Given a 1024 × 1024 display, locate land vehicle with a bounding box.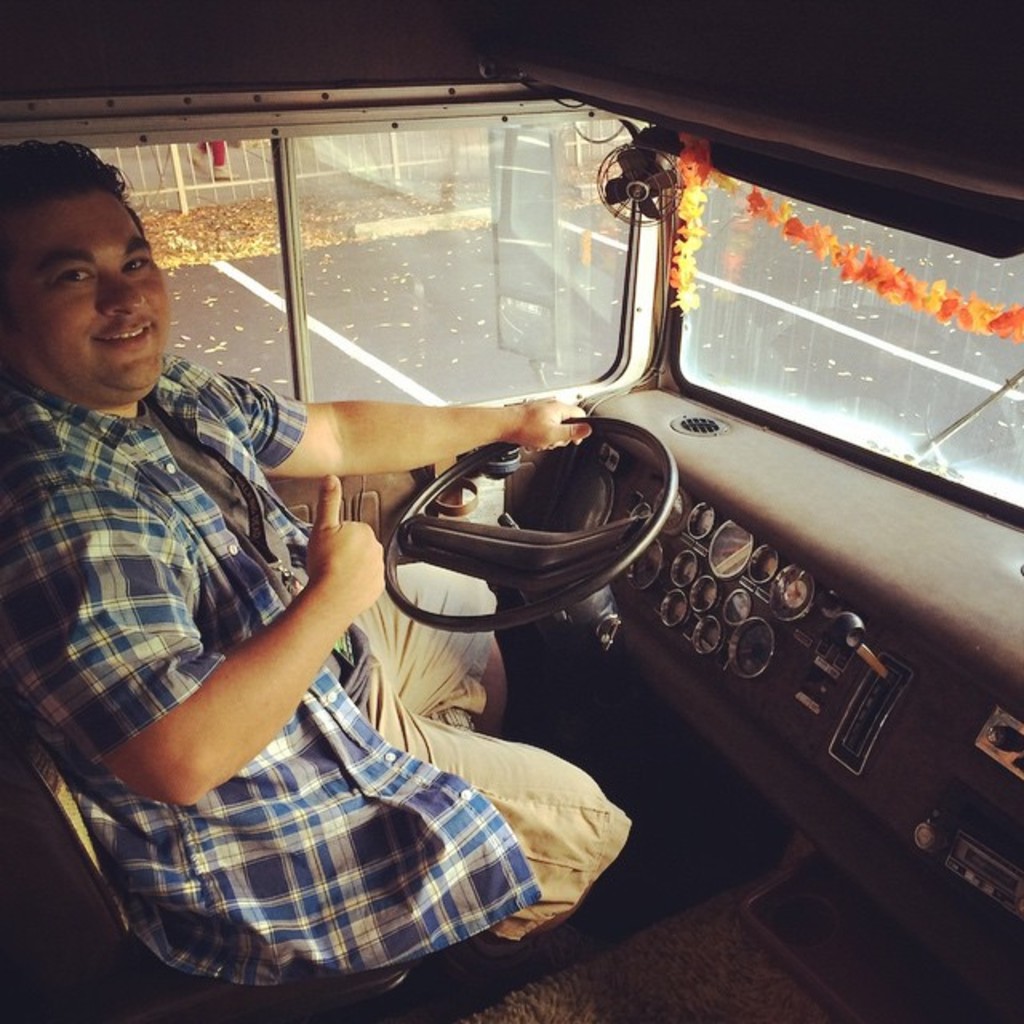
Located: BBox(10, 93, 1013, 997).
